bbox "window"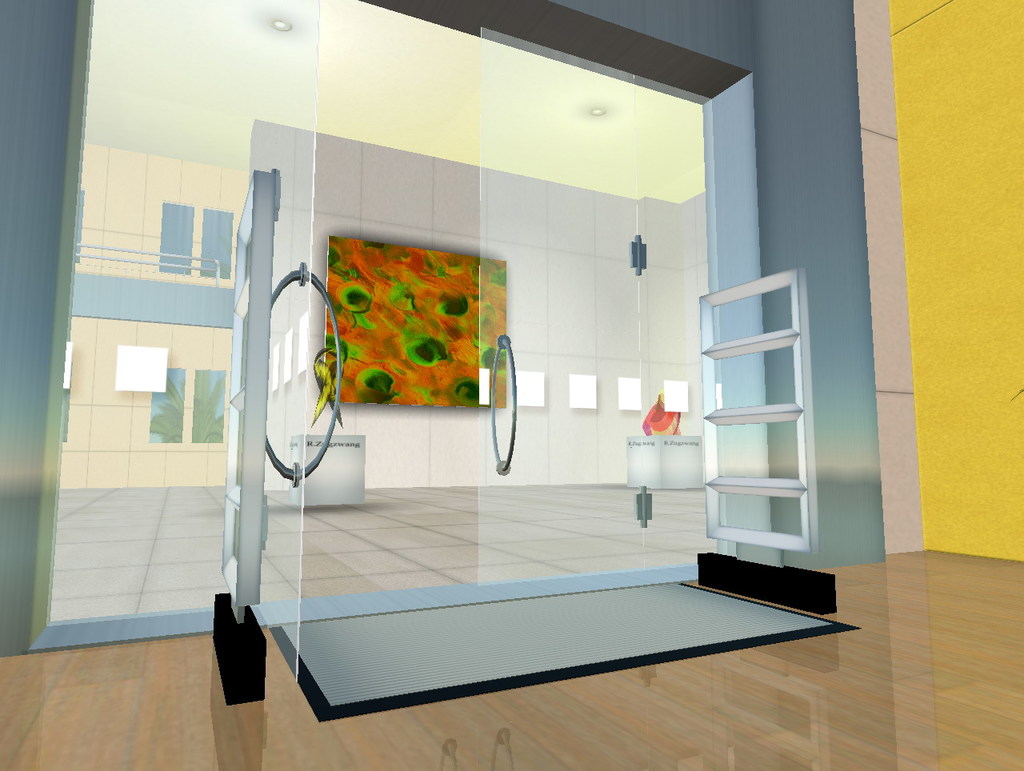
[146,365,182,444]
